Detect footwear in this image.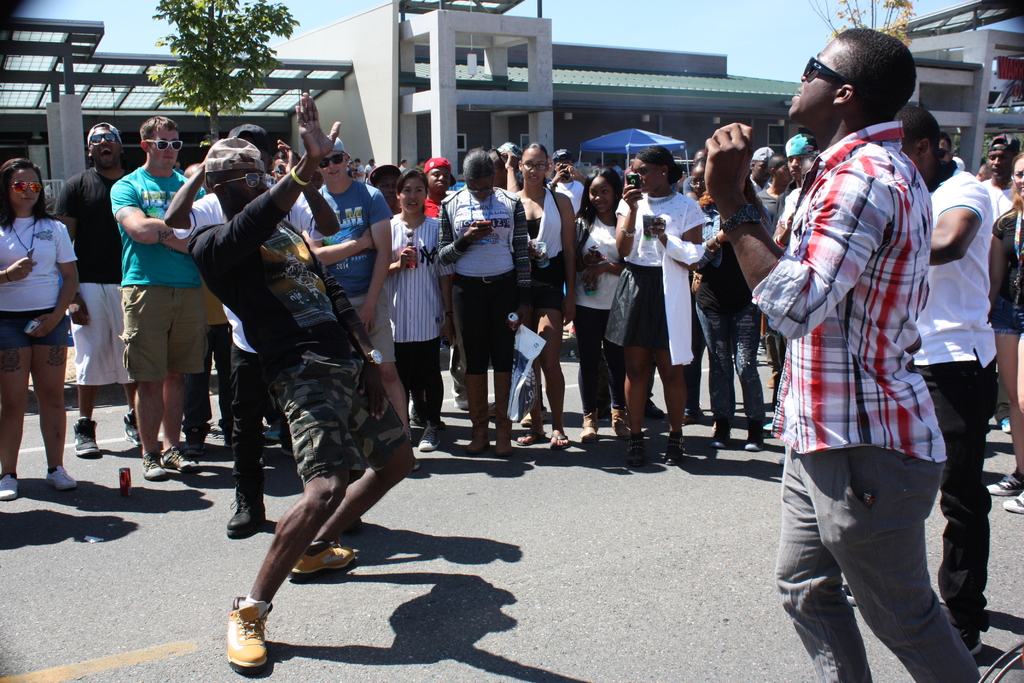
Detection: bbox=(458, 364, 500, 457).
